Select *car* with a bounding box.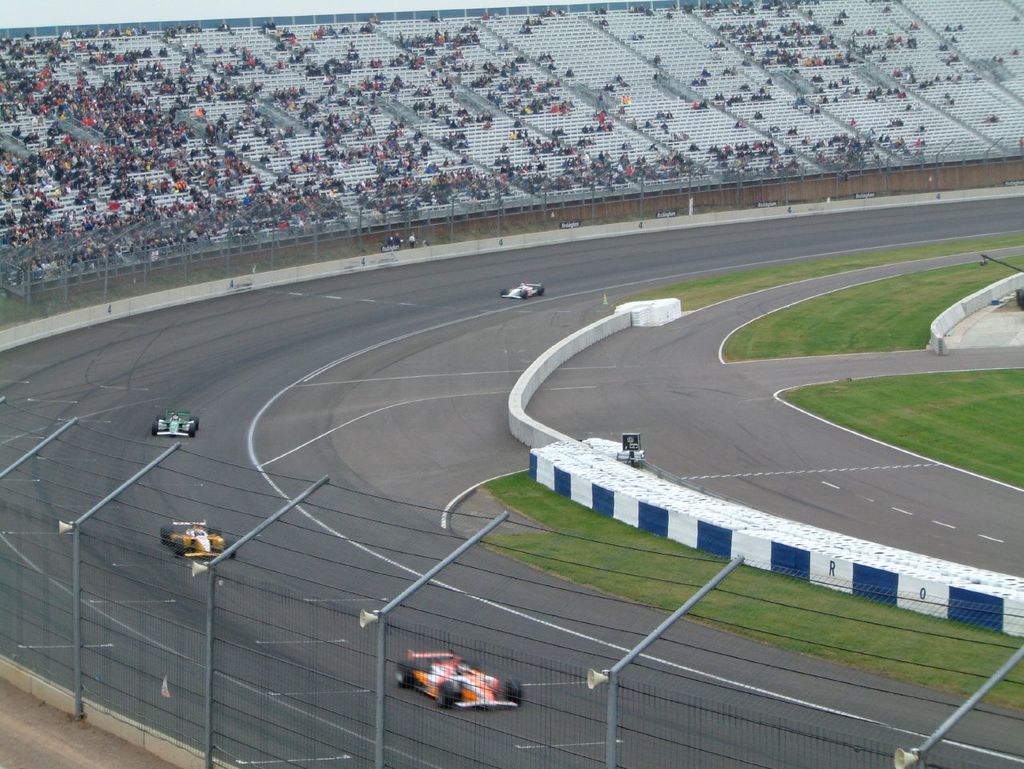
BBox(148, 410, 202, 440).
